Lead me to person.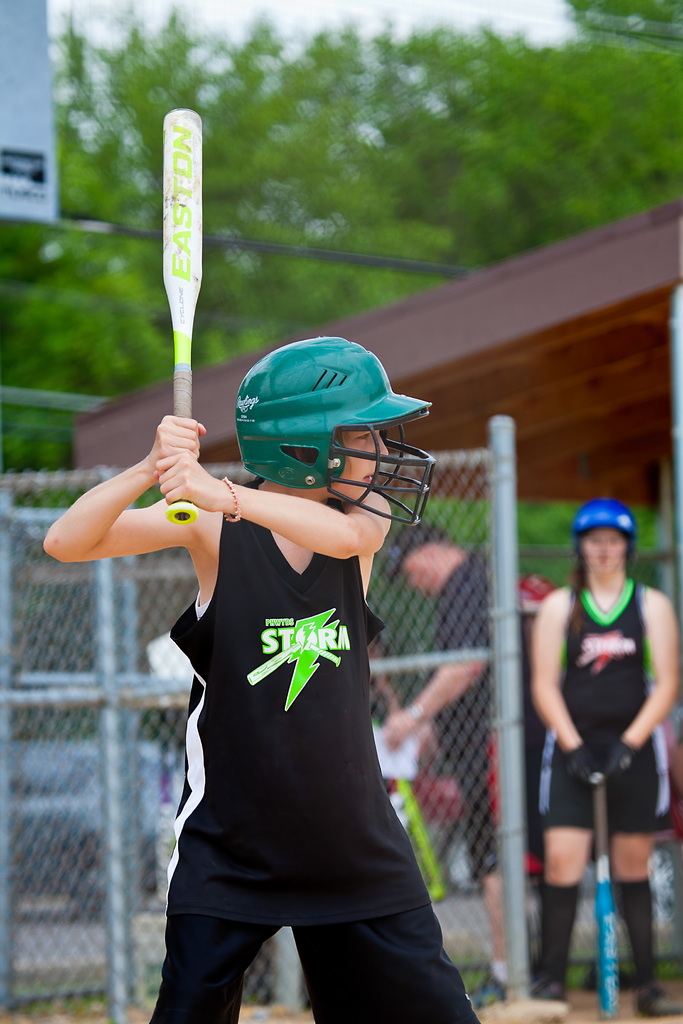
Lead to (525,494,682,1018).
